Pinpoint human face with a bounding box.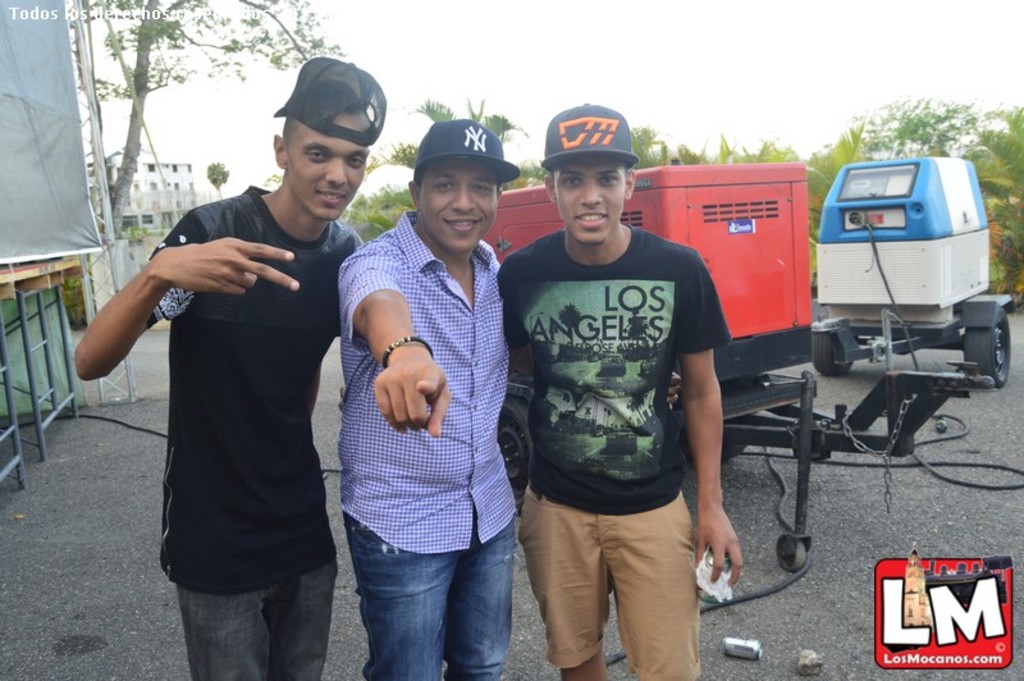
detection(271, 109, 370, 221).
